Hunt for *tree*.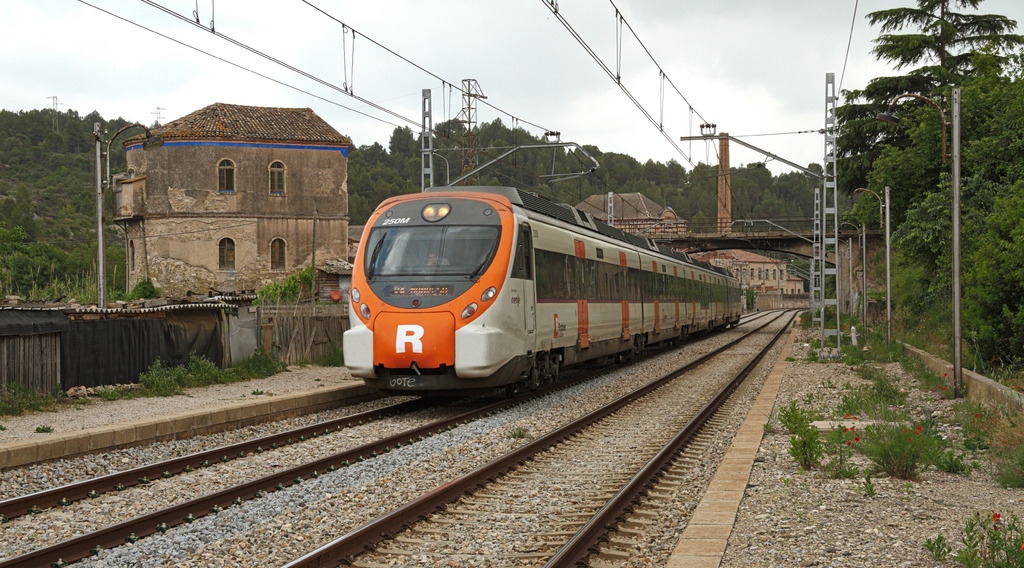
Hunted down at bbox=[259, 257, 321, 304].
